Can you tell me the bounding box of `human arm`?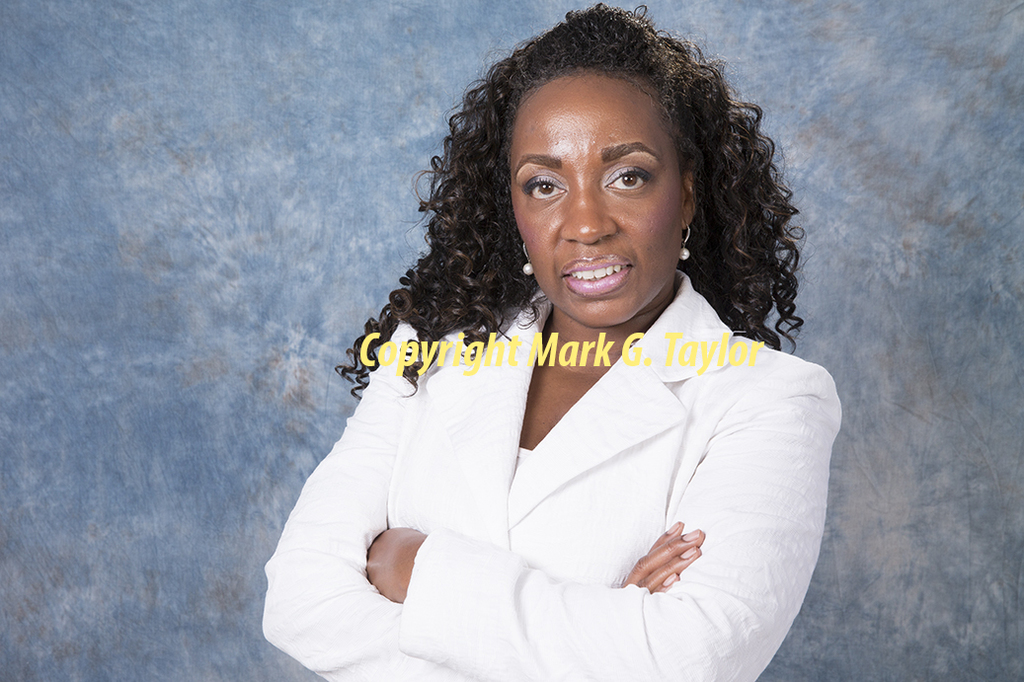
crop(262, 359, 498, 681).
